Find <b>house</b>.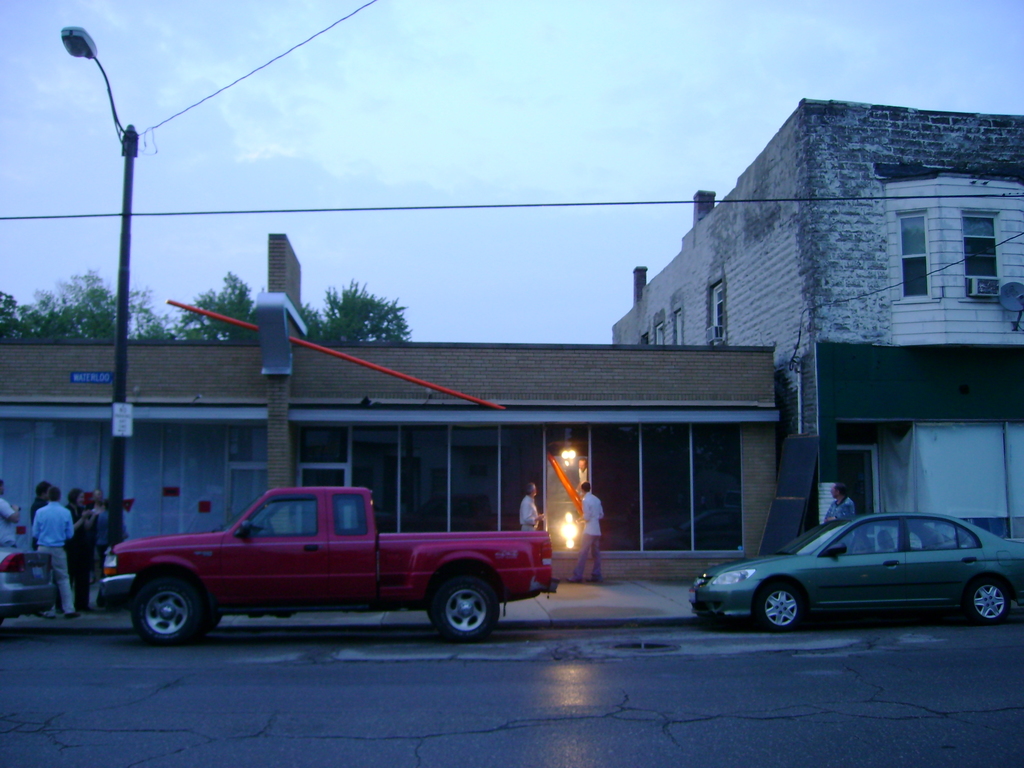
(609, 93, 1023, 531).
